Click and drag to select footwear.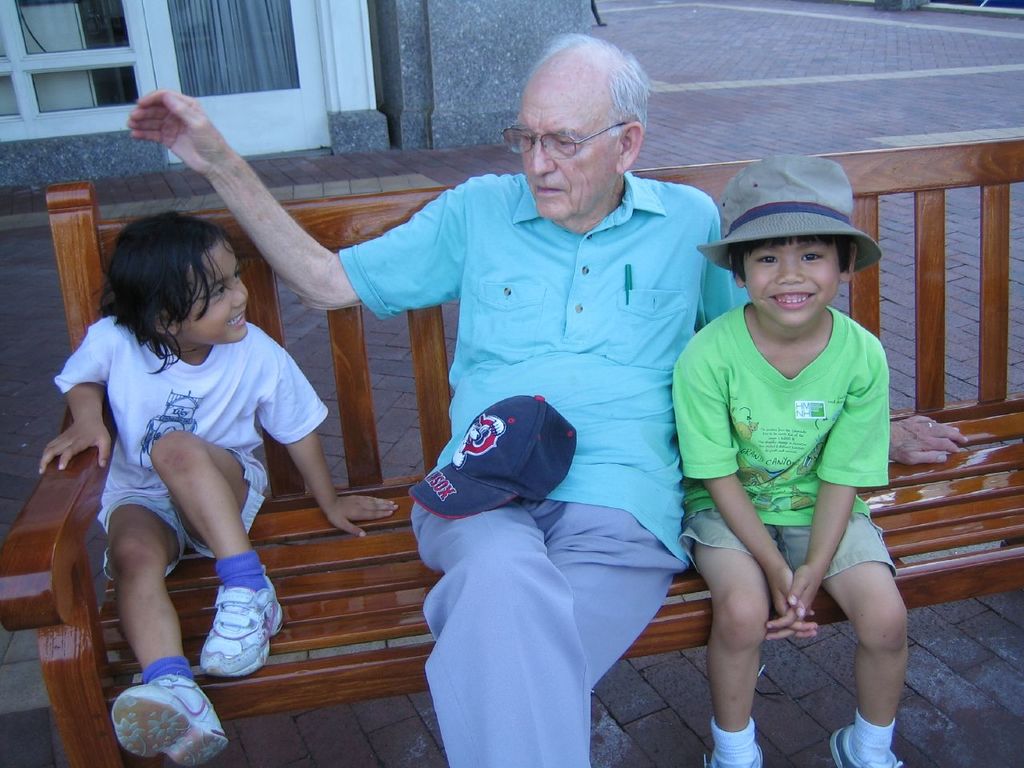
Selection: 196 568 284 680.
